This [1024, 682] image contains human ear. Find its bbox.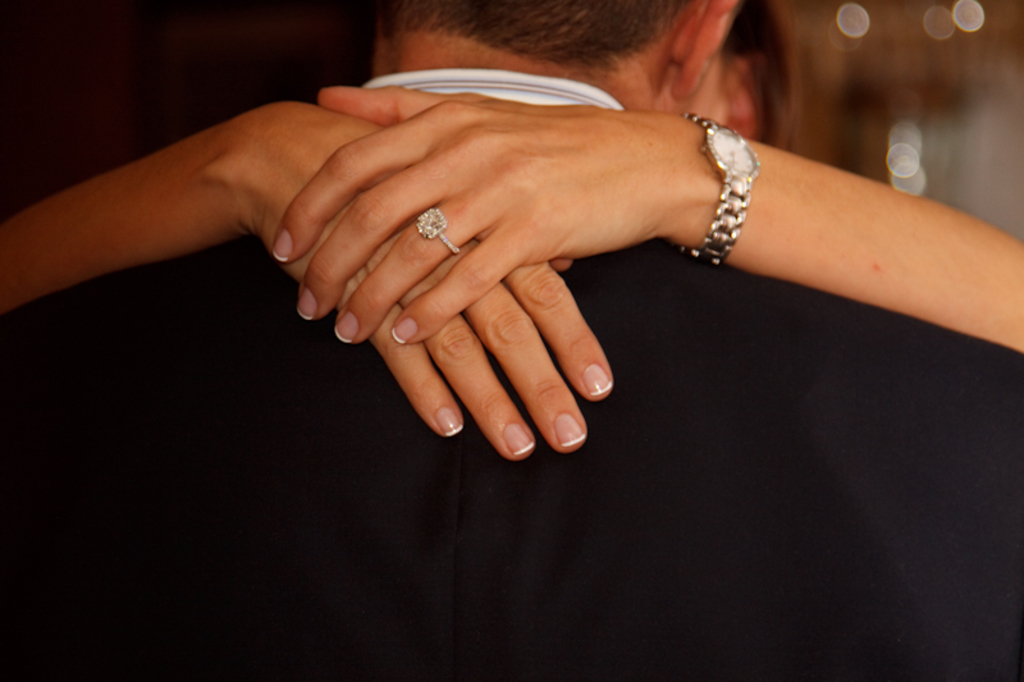
locate(673, 0, 740, 99).
